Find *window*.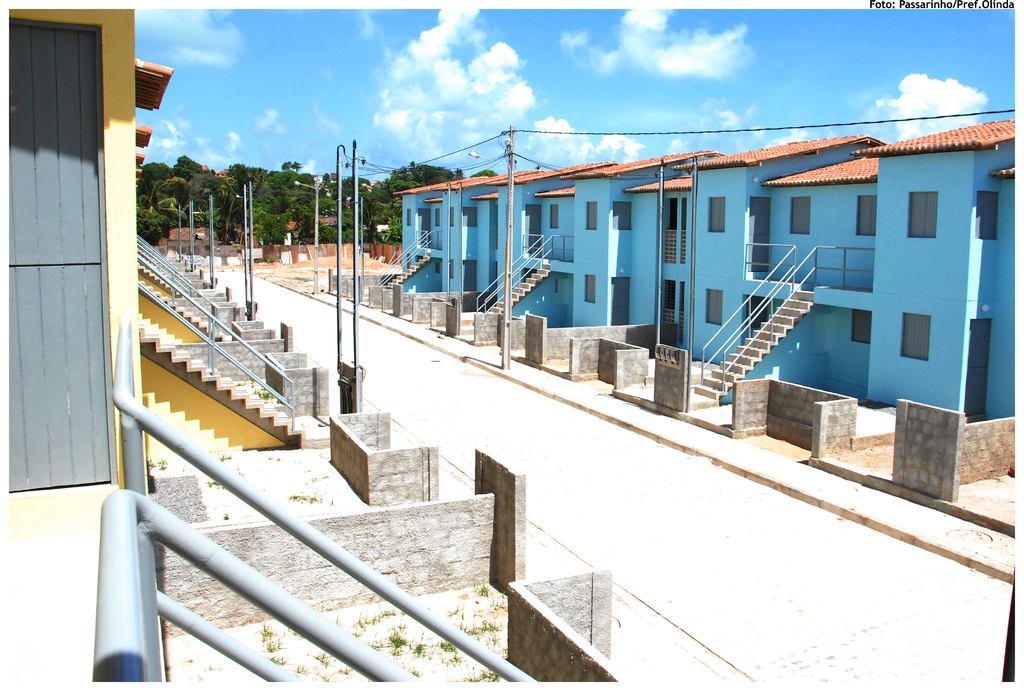
detection(586, 203, 598, 230).
